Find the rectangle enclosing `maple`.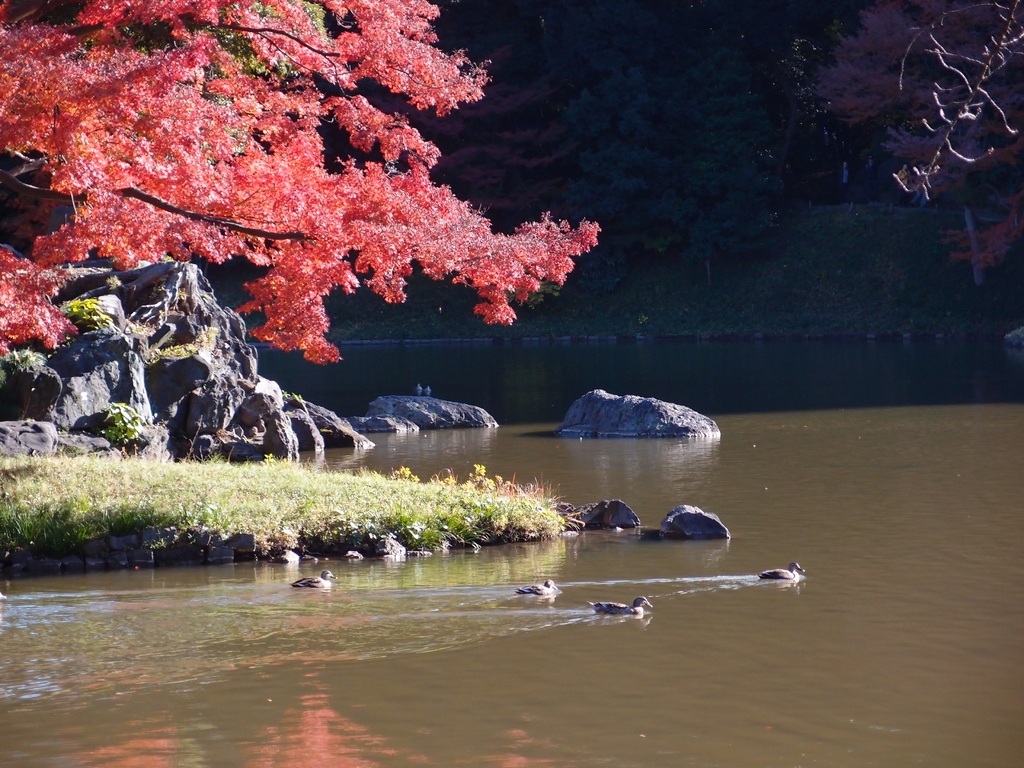
(left=805, top=4, right=1021, bottom=285).
